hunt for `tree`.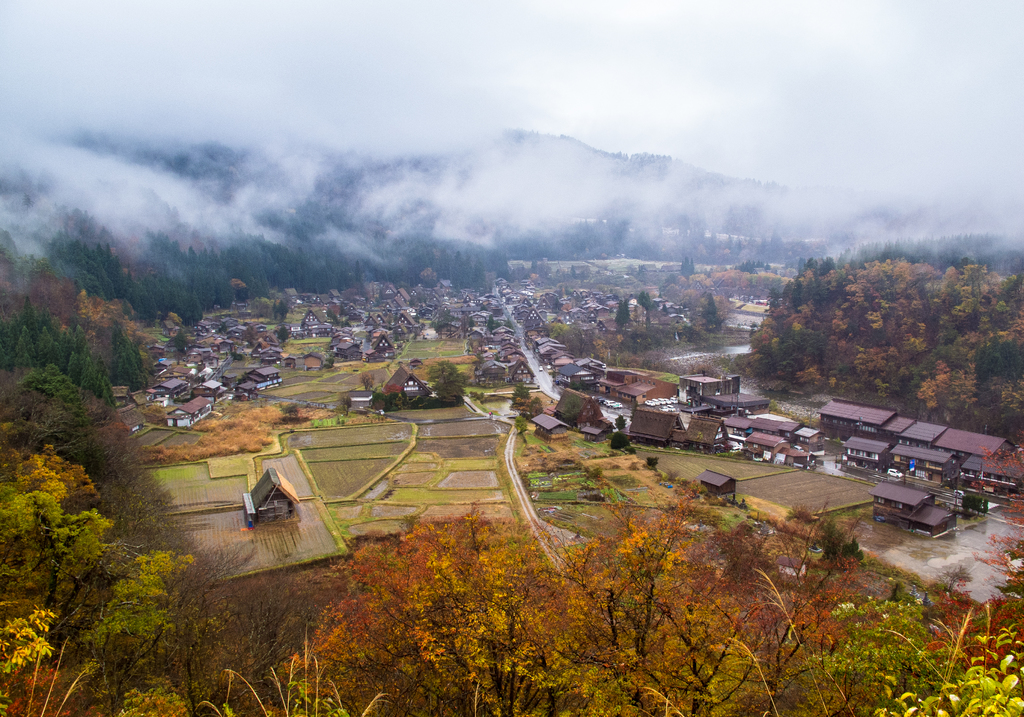
Hunted down at [275, 299, 289, 314].
